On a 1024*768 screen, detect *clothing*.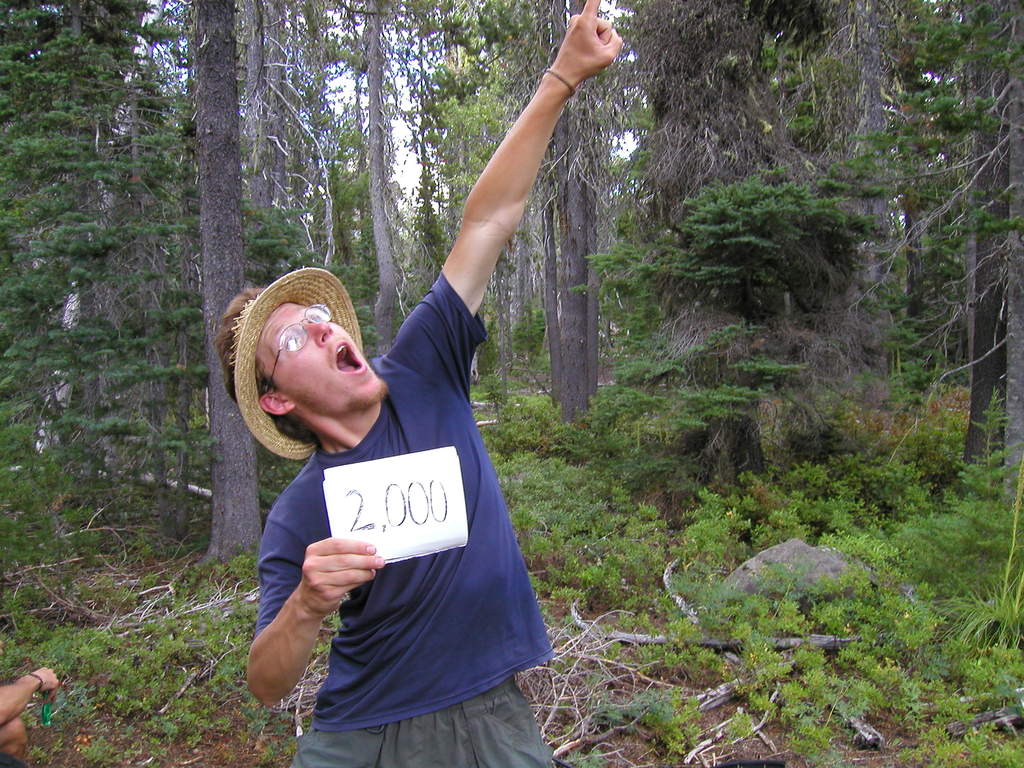
pyautogui.locateOnScreen(253, 196, 563, 756).
